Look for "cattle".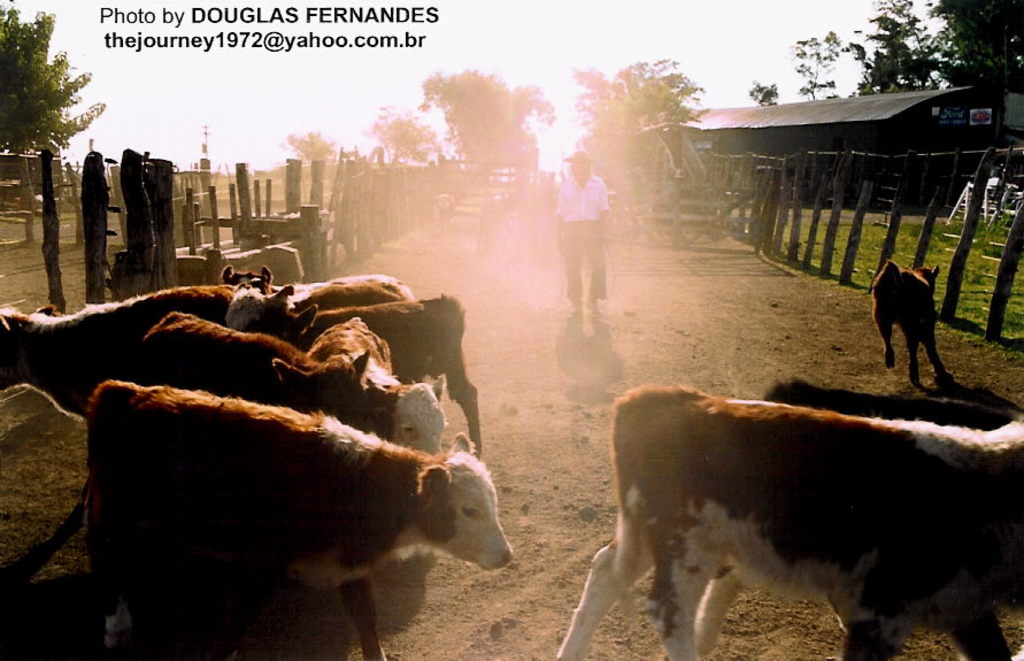
Found: bbox(225, 287, 482, 462).
